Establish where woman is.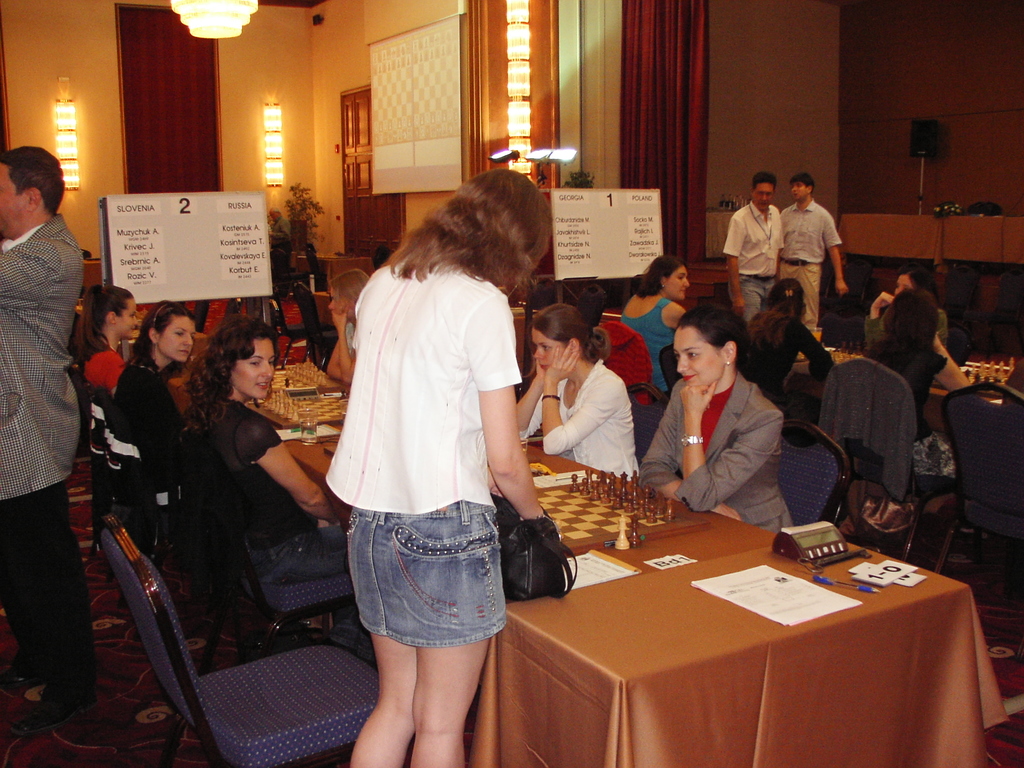
Established at [left=870, top=267, right=947, bottom=352].
